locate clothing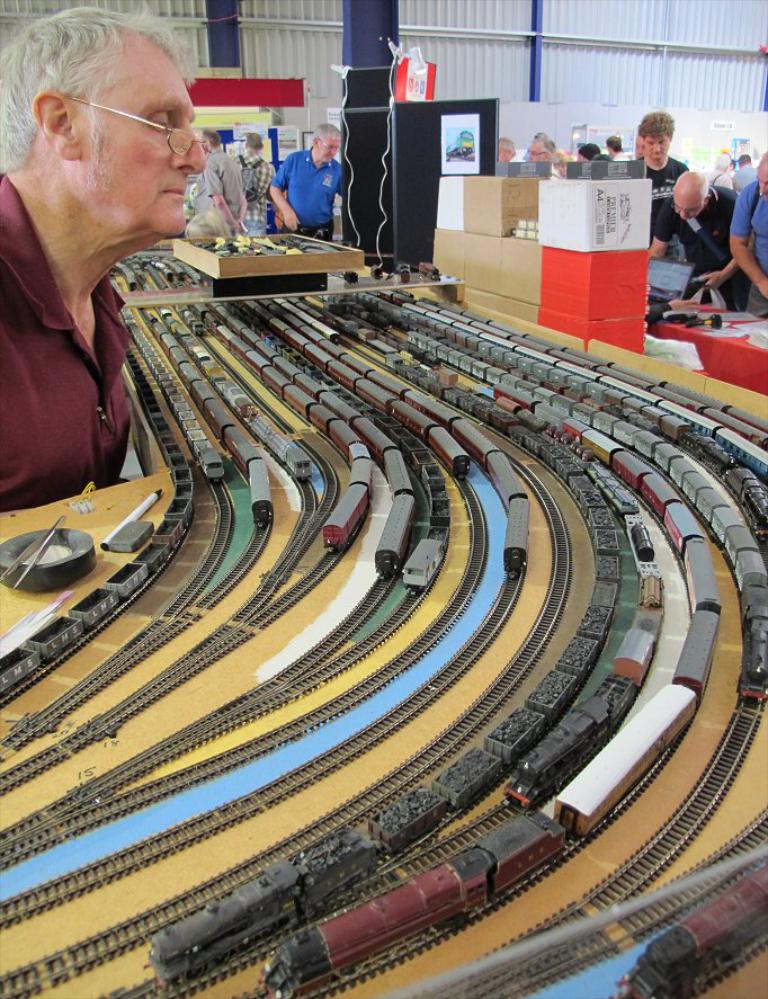
bbox=[637, 153, 688, 268]
